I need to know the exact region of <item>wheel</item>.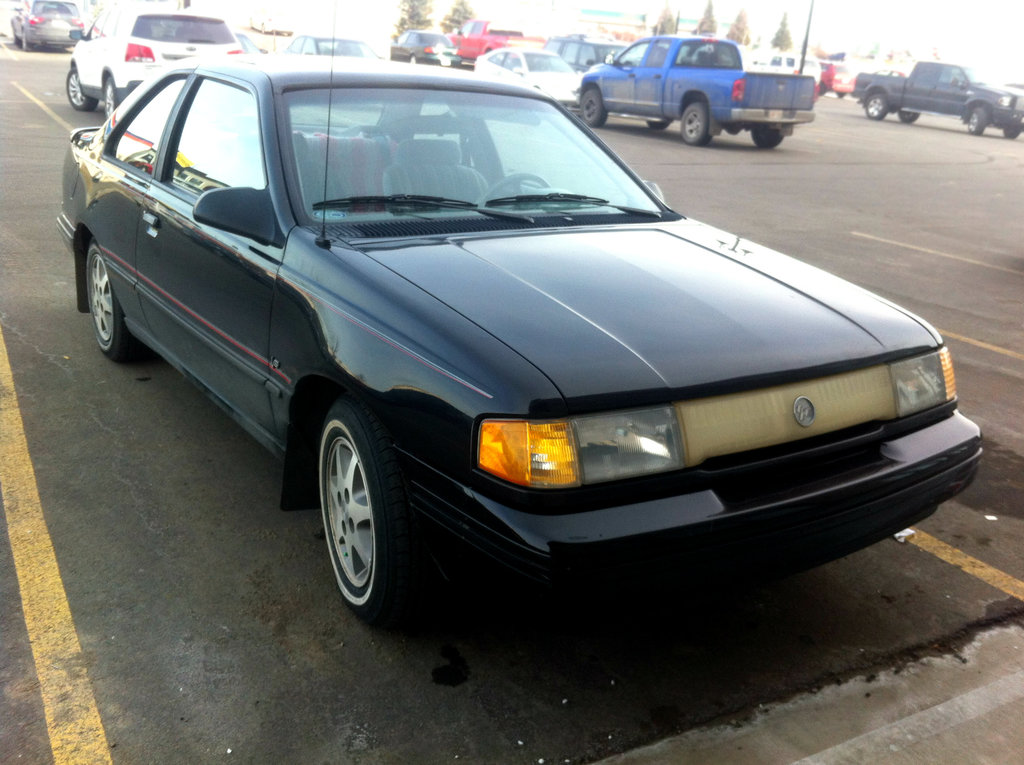
Region: (865,93,888,118).
